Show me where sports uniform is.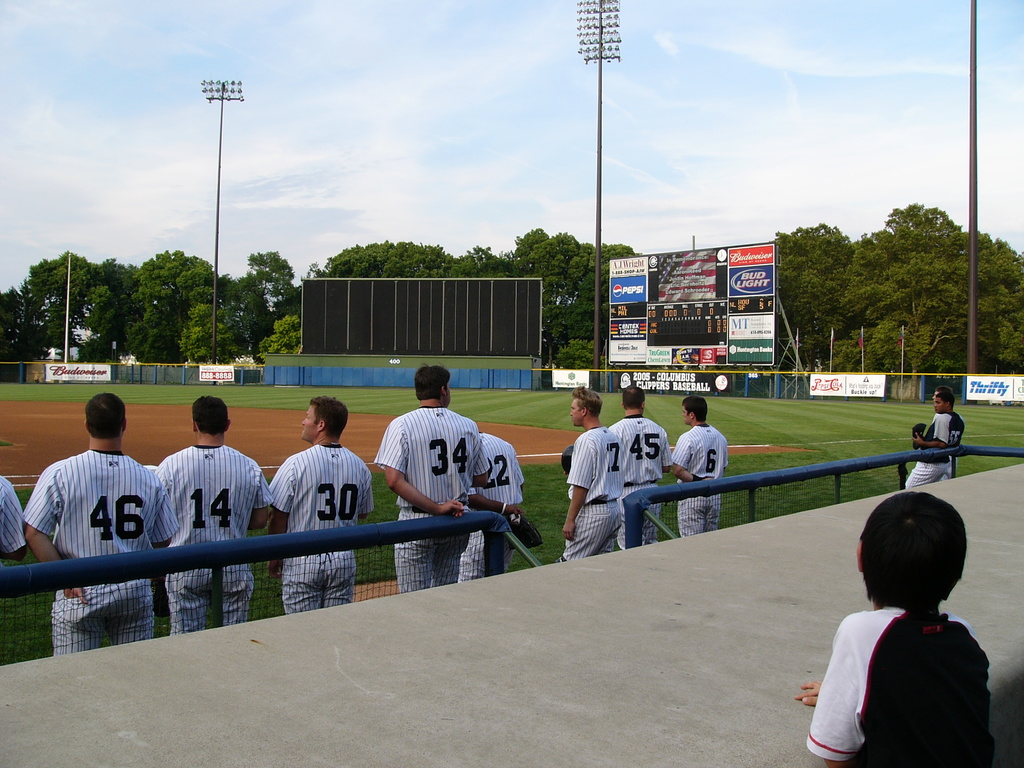
sports uniform is at left=806, top=593, right=994, bottom=767.
